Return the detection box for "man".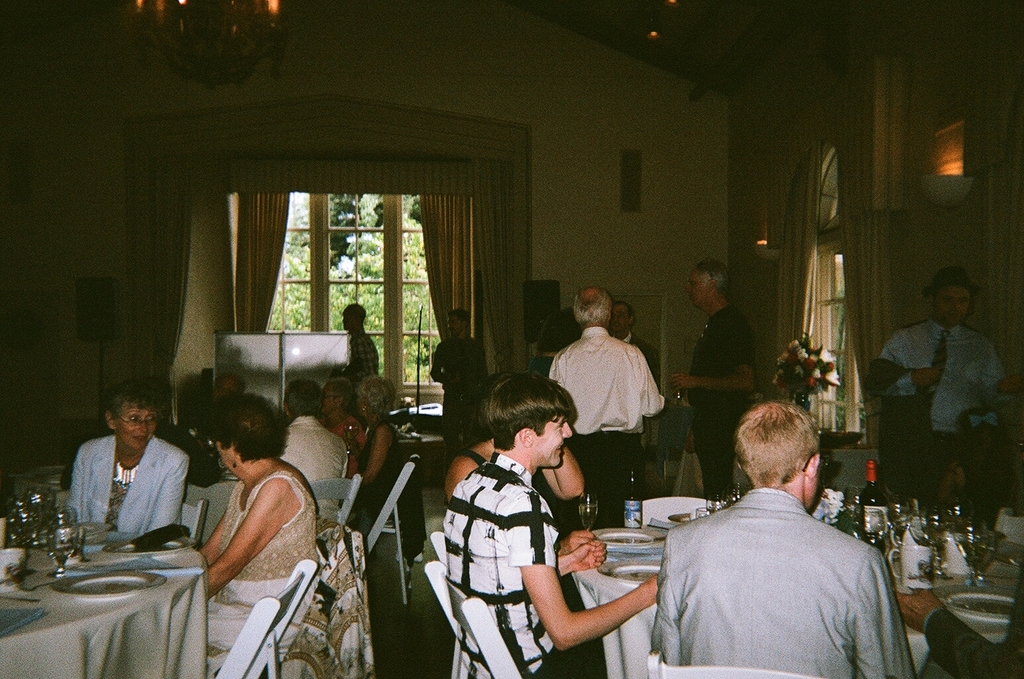
(322,302,378,389).
